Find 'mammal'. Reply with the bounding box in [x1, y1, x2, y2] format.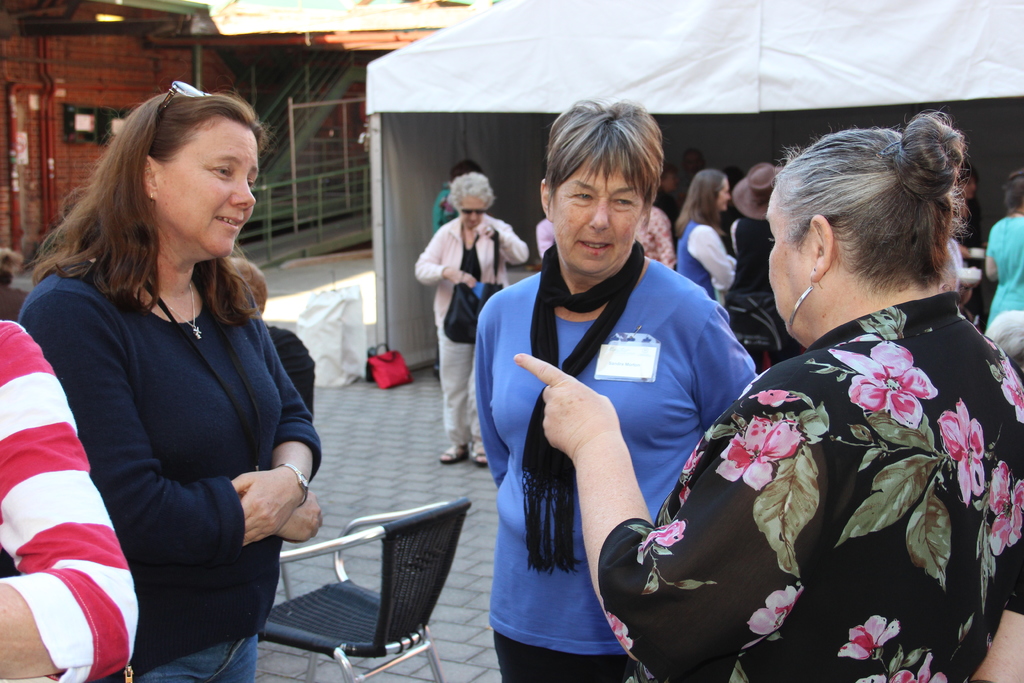
[29, 104, 406, 682].
